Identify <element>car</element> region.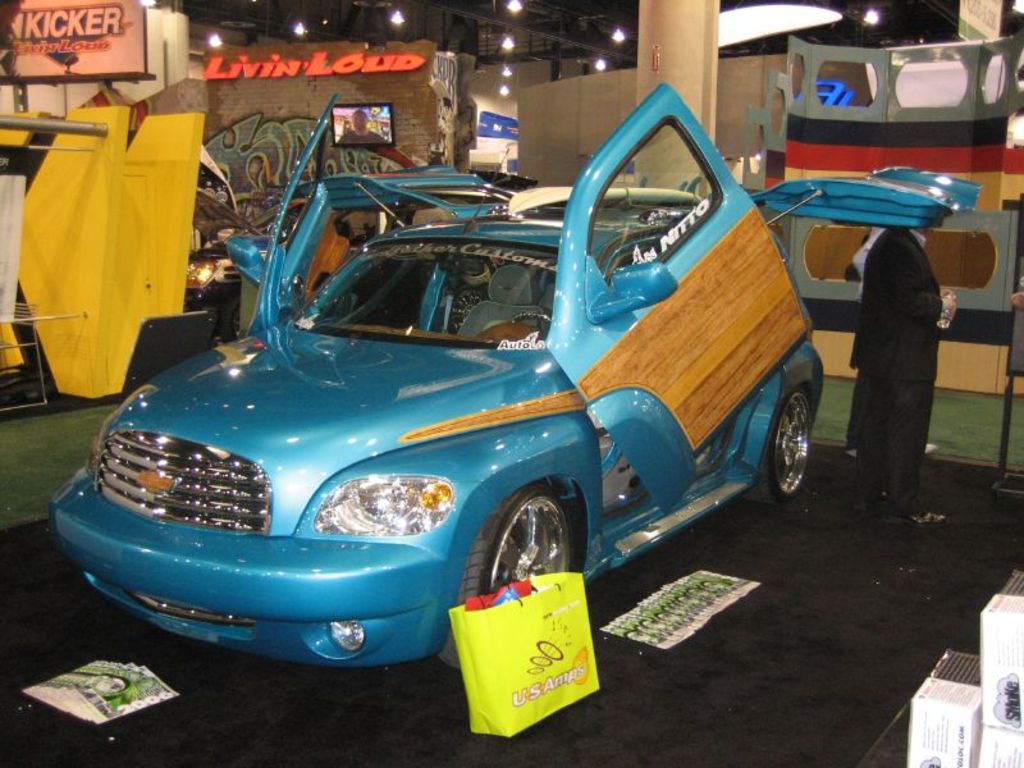
Region: BBox(51, 115, 806, 685).
